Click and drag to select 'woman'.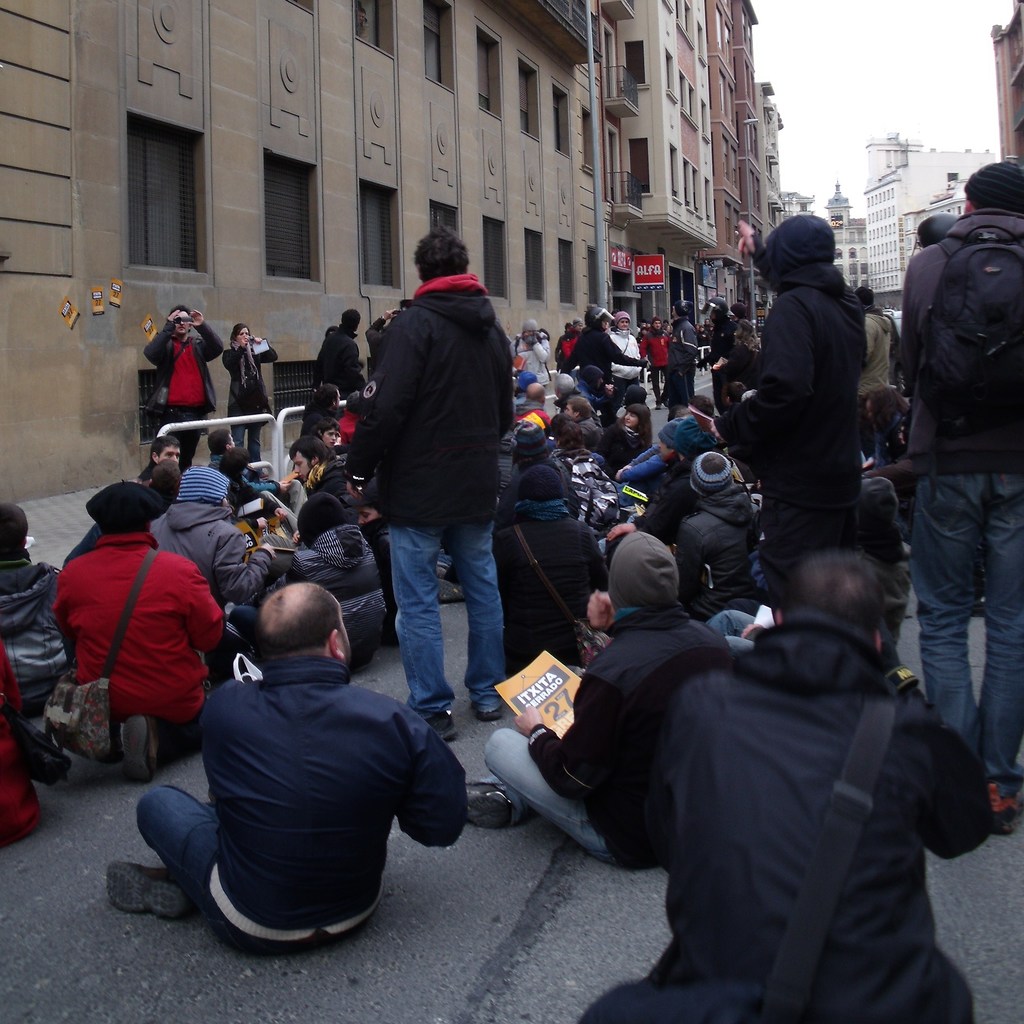
Selection: bbox=(608, 312, 650, 413).
